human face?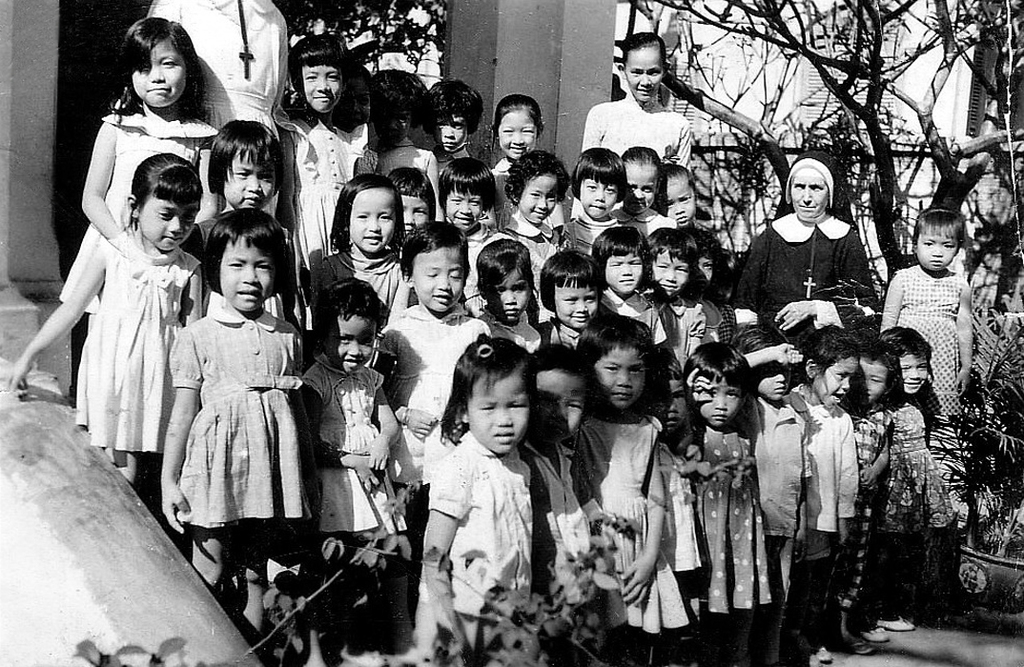
<region>821, 355, 851, 402</region>
